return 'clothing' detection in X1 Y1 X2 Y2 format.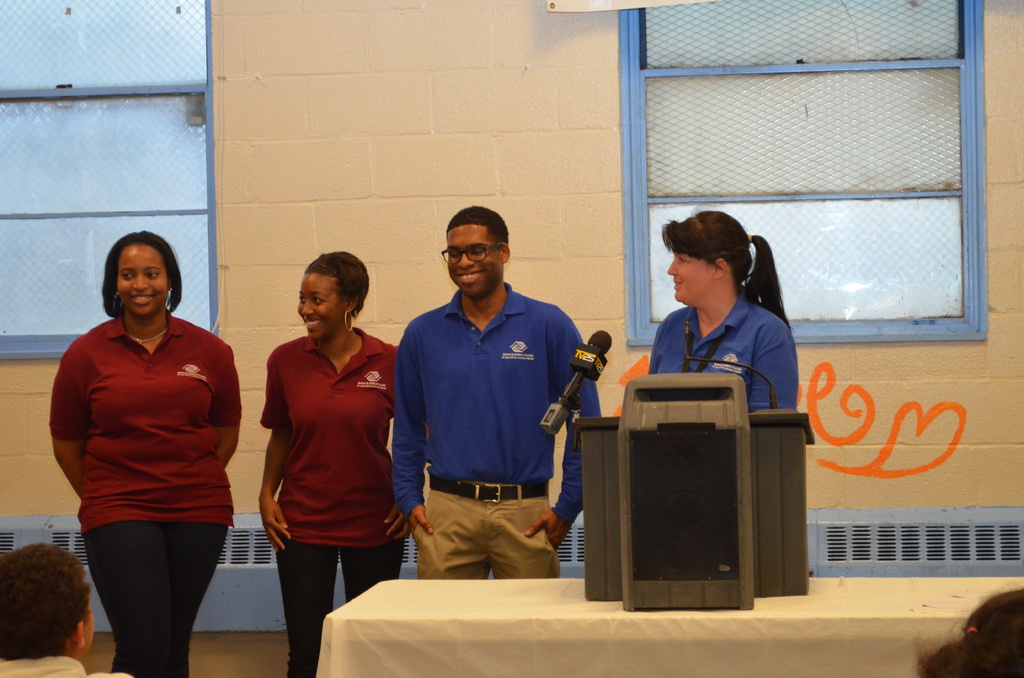
389 292 600 570.
